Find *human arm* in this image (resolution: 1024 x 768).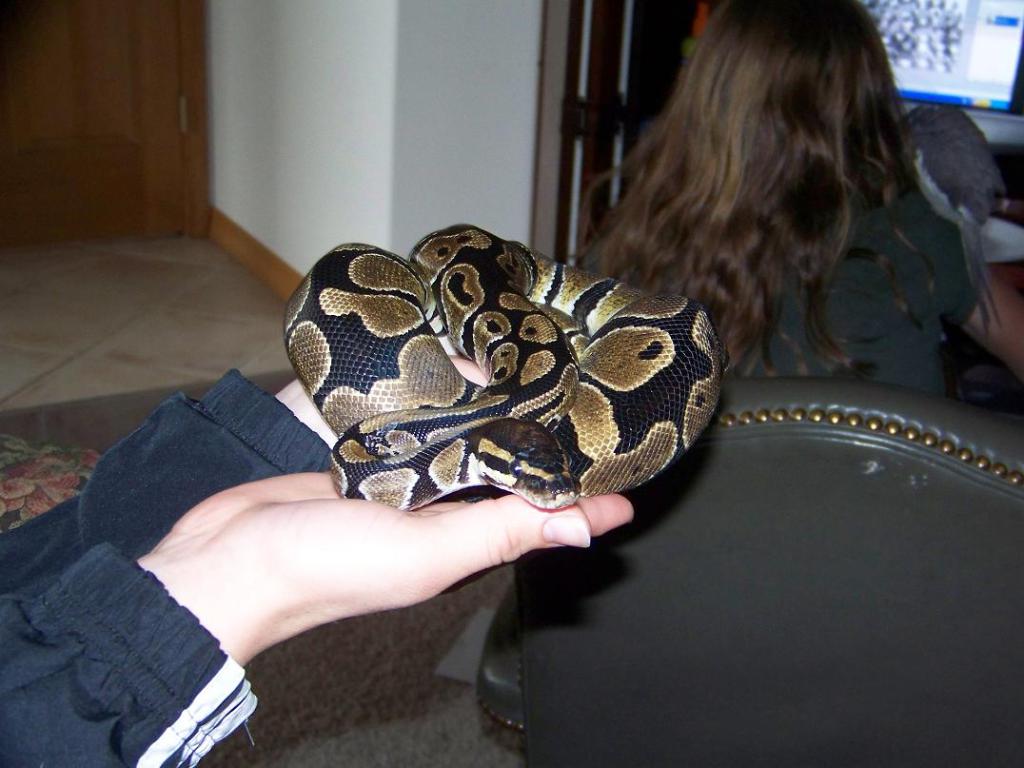
crop(940, 211, 1023, 381).
